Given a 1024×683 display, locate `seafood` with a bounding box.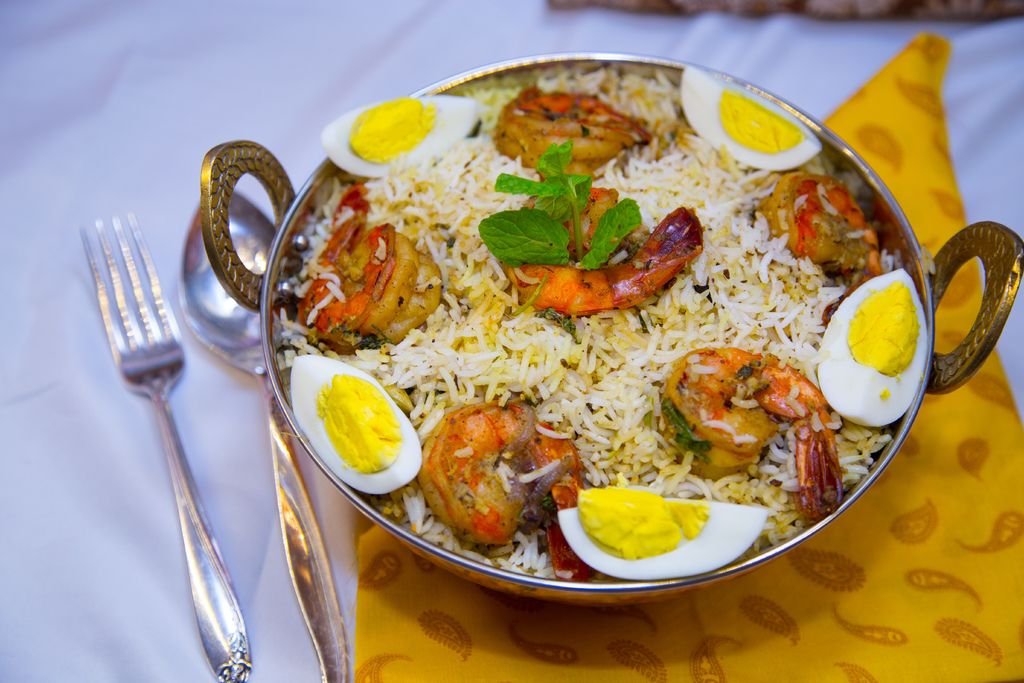
Located: (292,177,448,348).
